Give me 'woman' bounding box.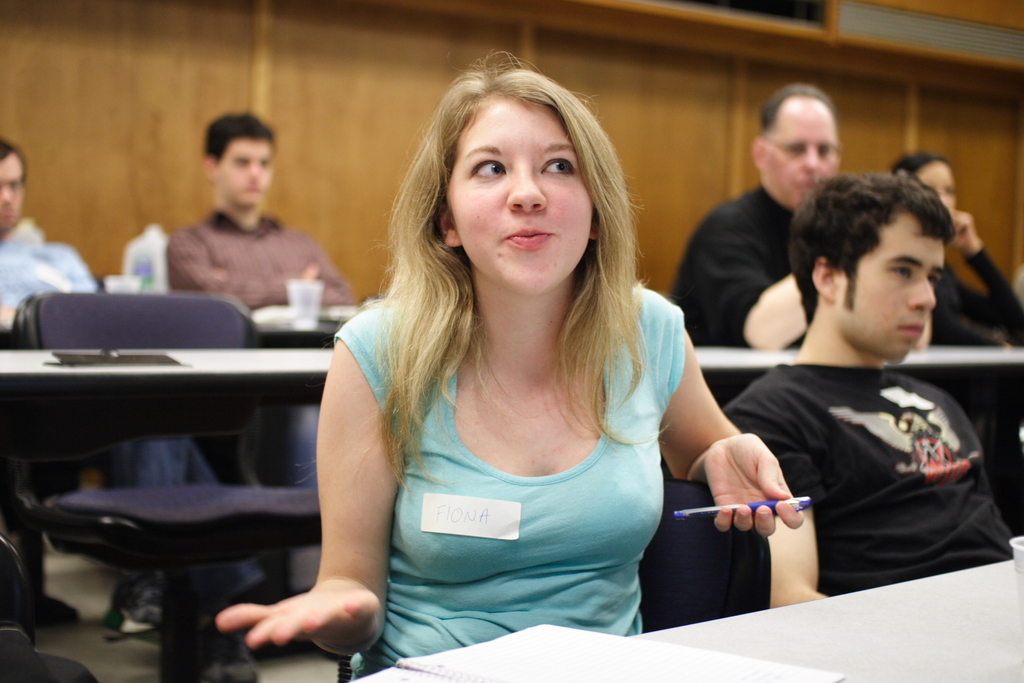
box=[308, 80, 794, 649].
